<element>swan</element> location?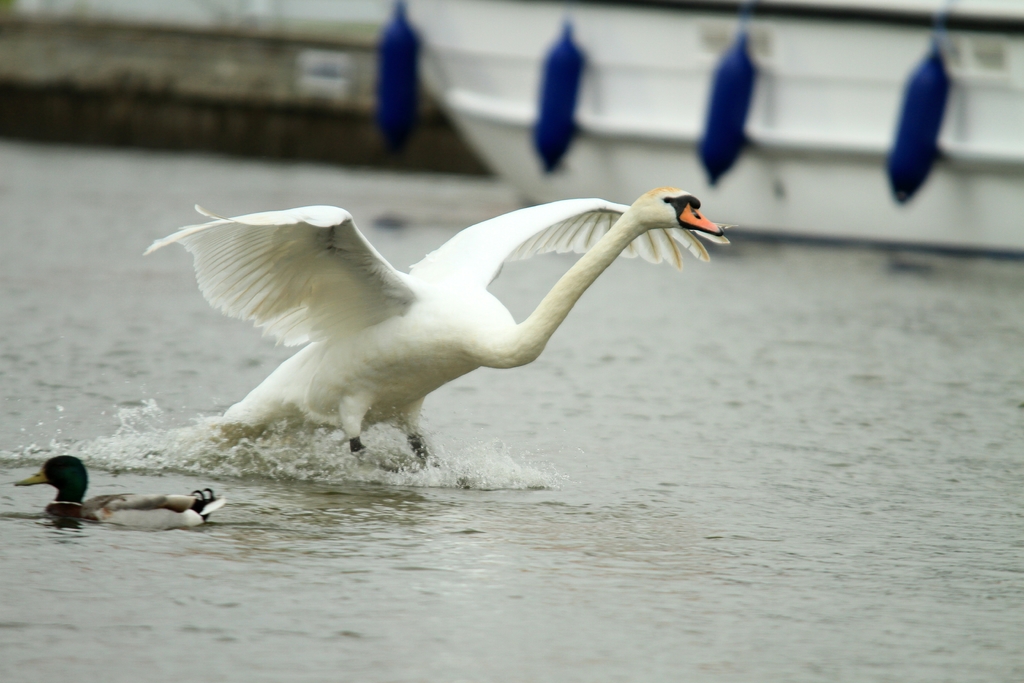
bbox=(124, 174, 741, 467)
